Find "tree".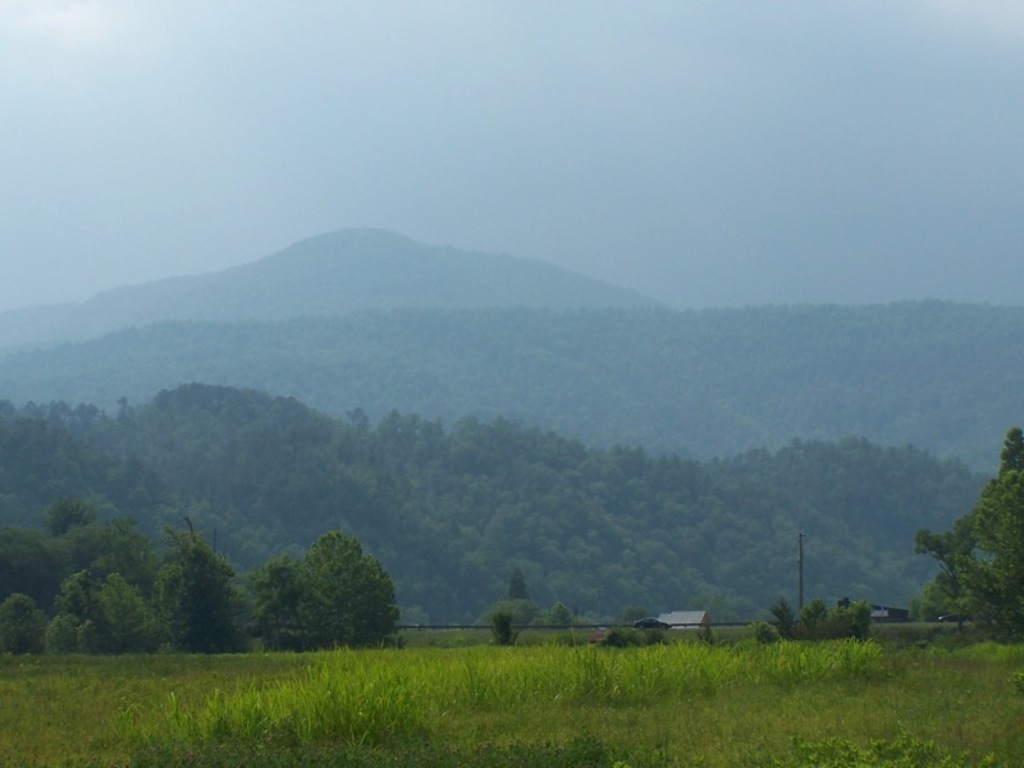
detection(243, 525, 398, 650).
